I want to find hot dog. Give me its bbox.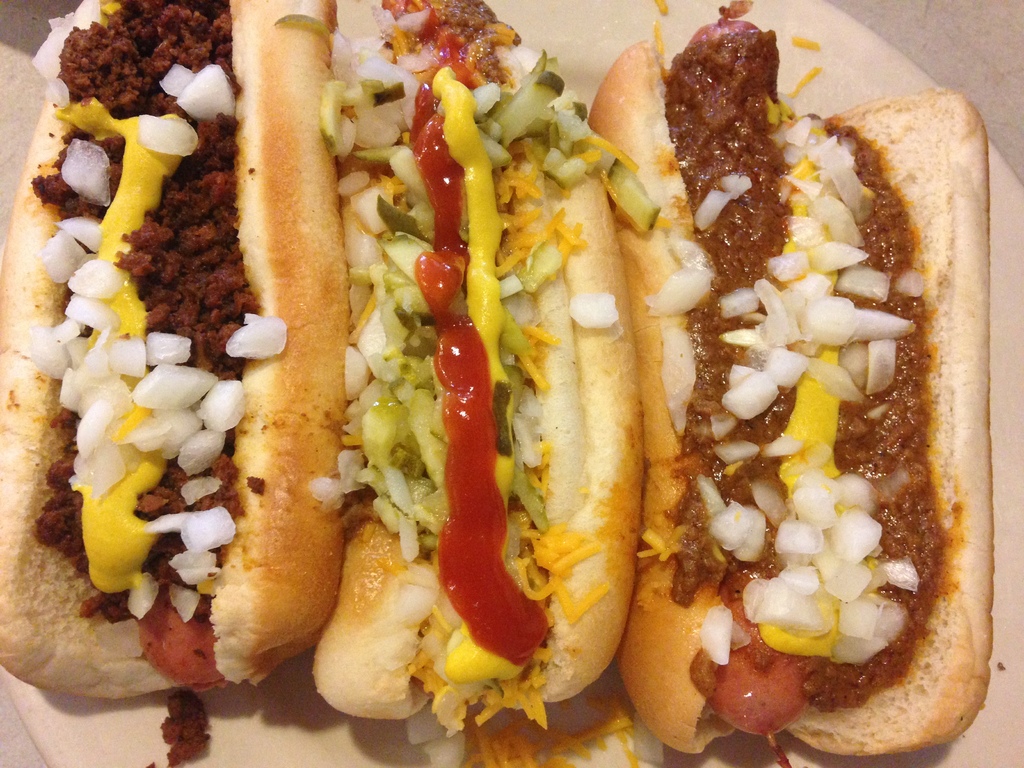
left=588, top=0, right=991, bottom=767.
